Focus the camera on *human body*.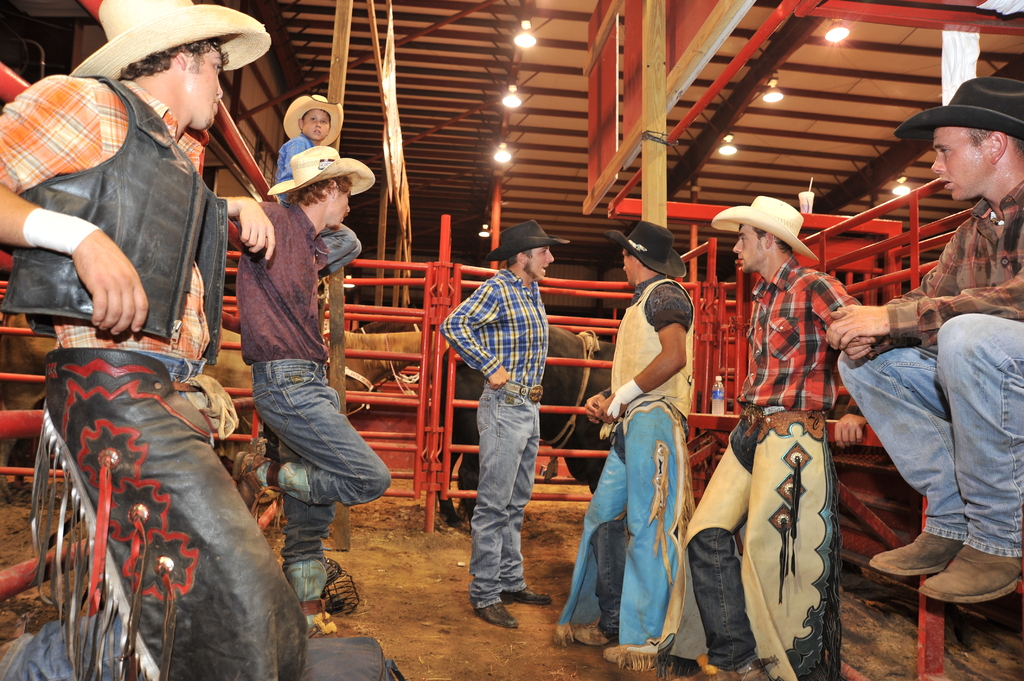
Focus region: rect(440, 221, 568, 625).
